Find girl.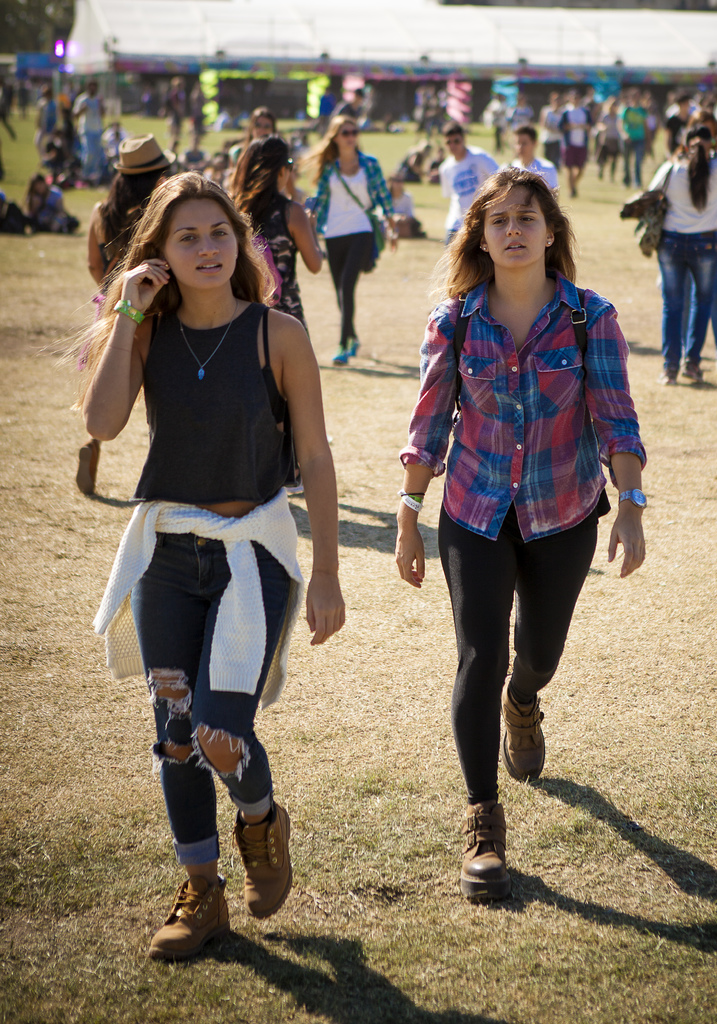
(79, 174, 350, 968).
